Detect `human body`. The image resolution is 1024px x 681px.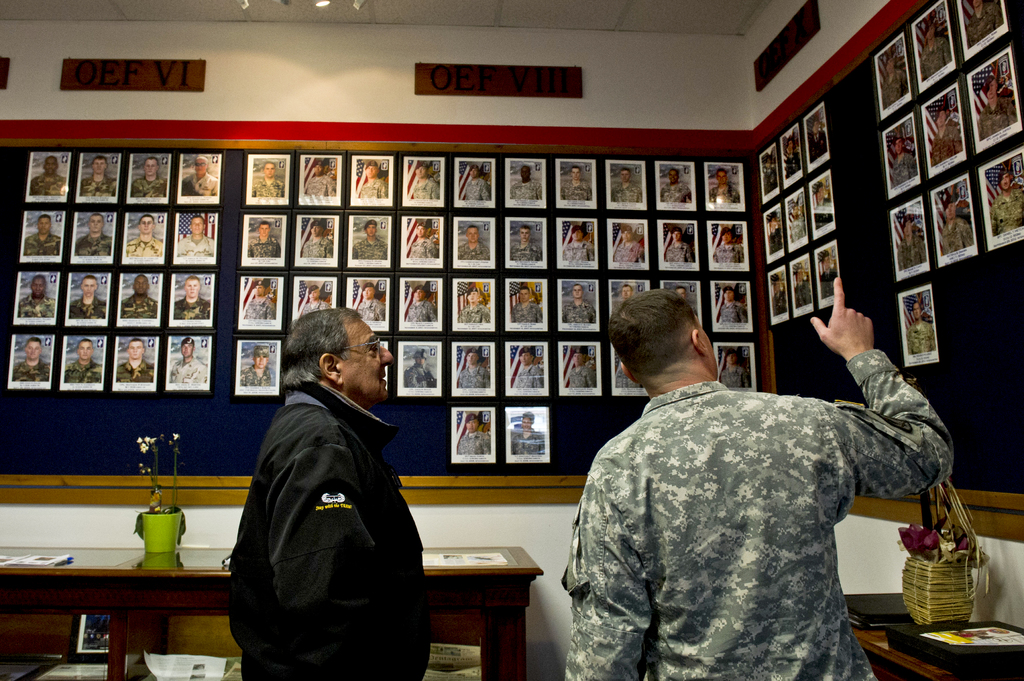
121, 303, 155, 318.
